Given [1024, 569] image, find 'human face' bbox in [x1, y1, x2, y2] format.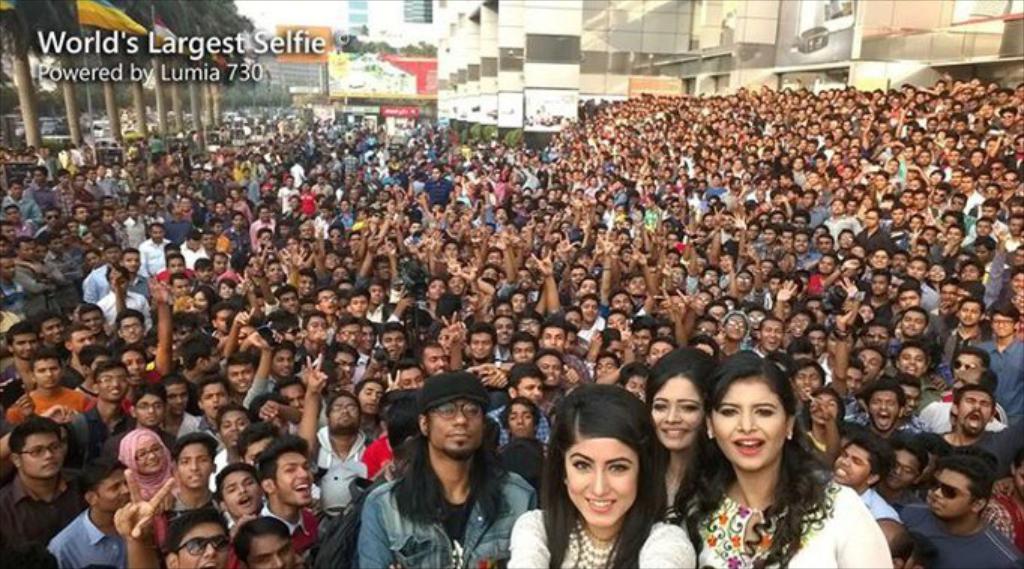
[21, 432, 68, 473].
